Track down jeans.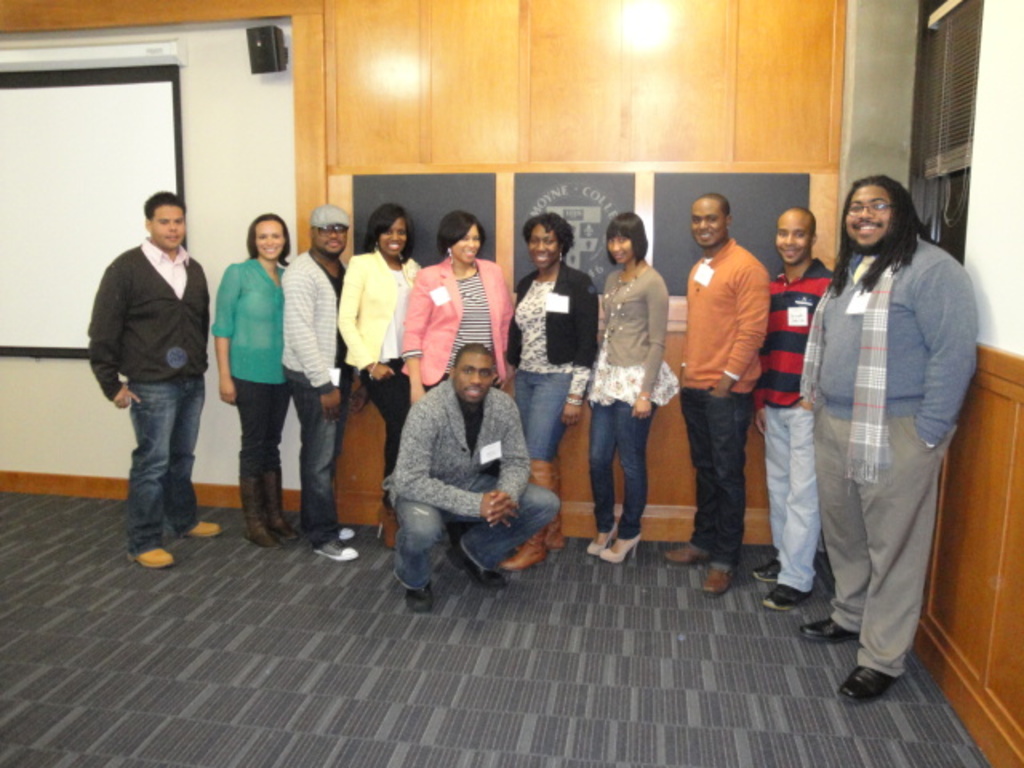
Tracked to select_region(514, 371, 571, 467).
